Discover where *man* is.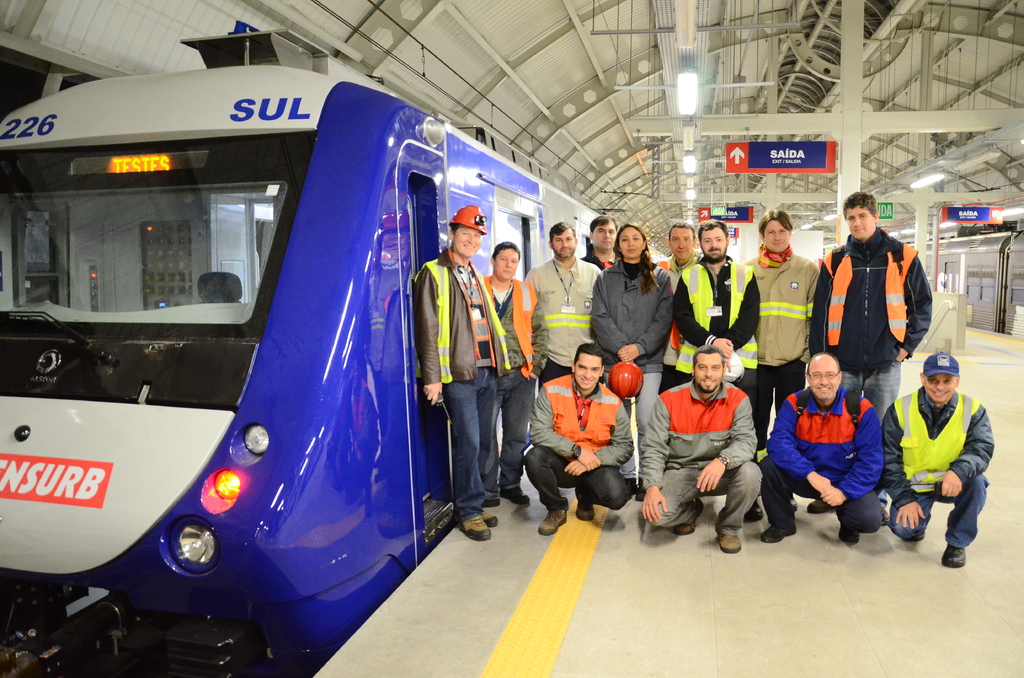
Discovered at pyautogui.locateOnScreen(884, 355, 998, 566).
